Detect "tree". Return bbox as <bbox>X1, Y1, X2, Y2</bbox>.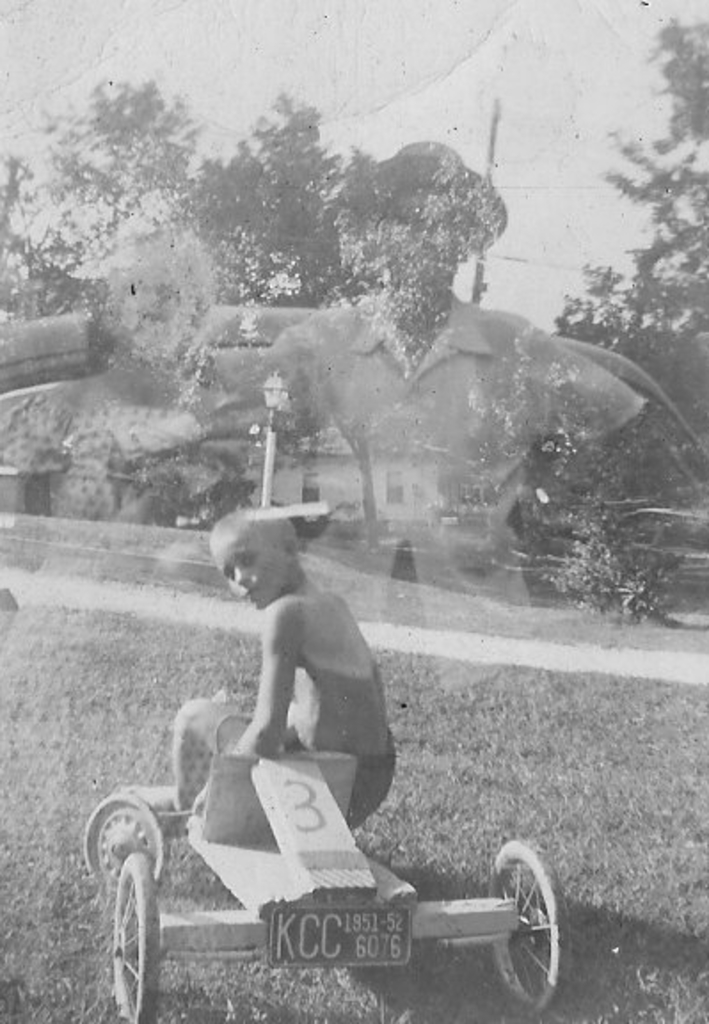
<bbox>217, 75, 361, 306</bbox>.
